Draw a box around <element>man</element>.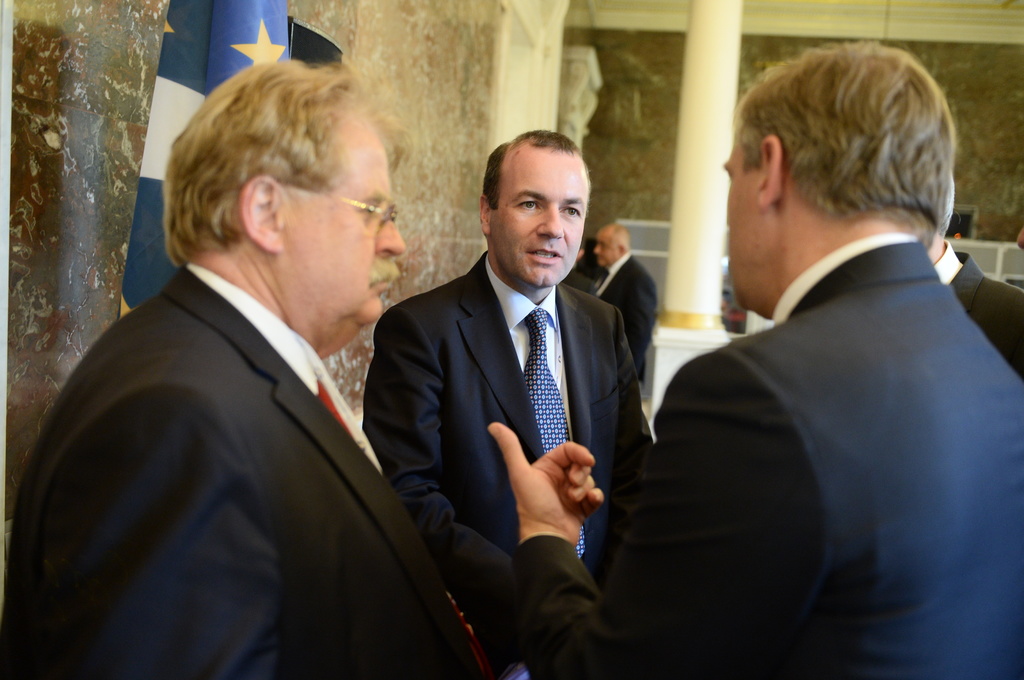
rect(0, 56, 500, 679).
